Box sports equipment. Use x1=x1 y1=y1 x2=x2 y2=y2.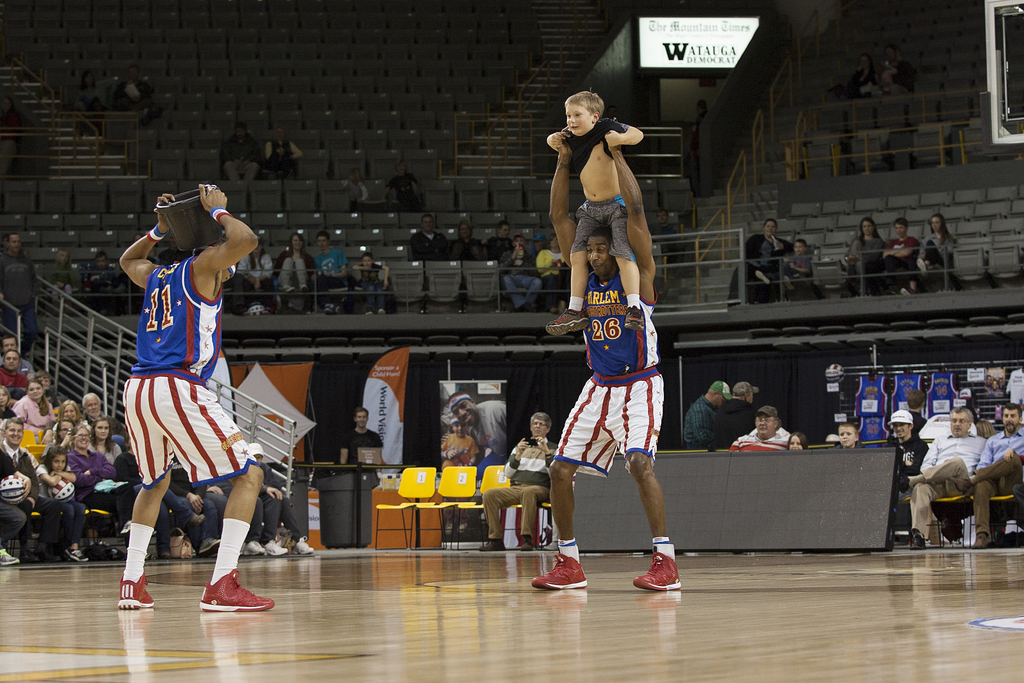
x1=531 y1=554 x2=587 y2=591.
